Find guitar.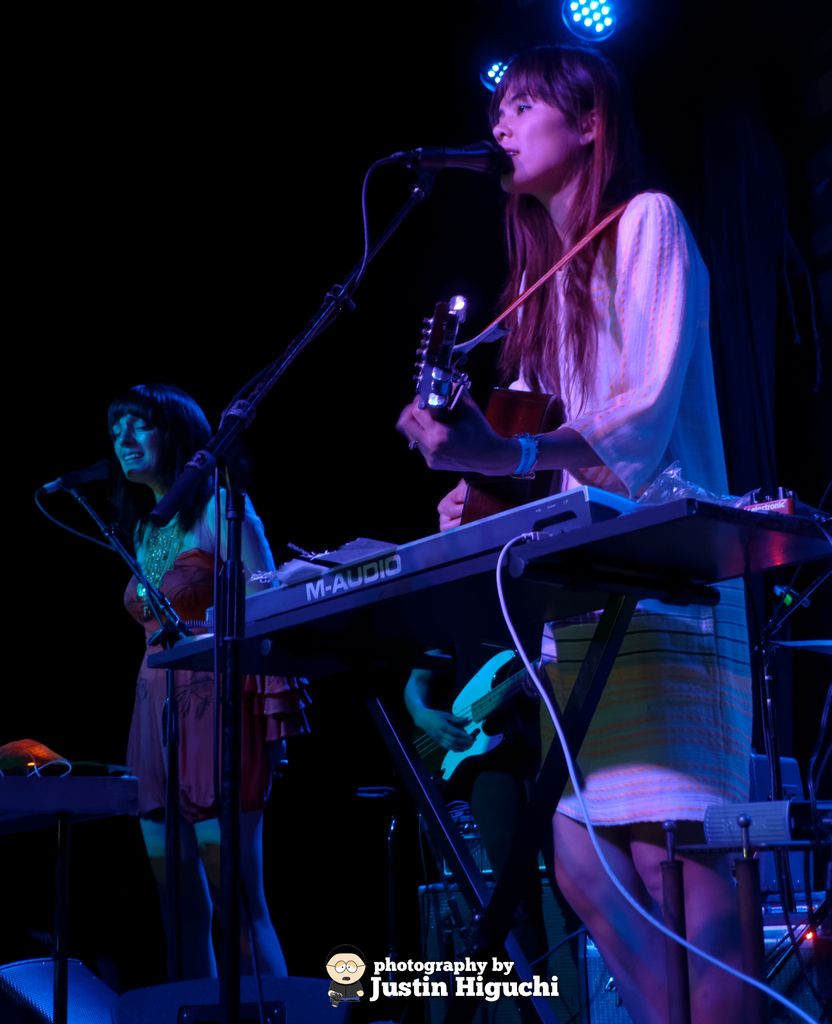
x1=403, y1=636, x2=571, y2=801.
